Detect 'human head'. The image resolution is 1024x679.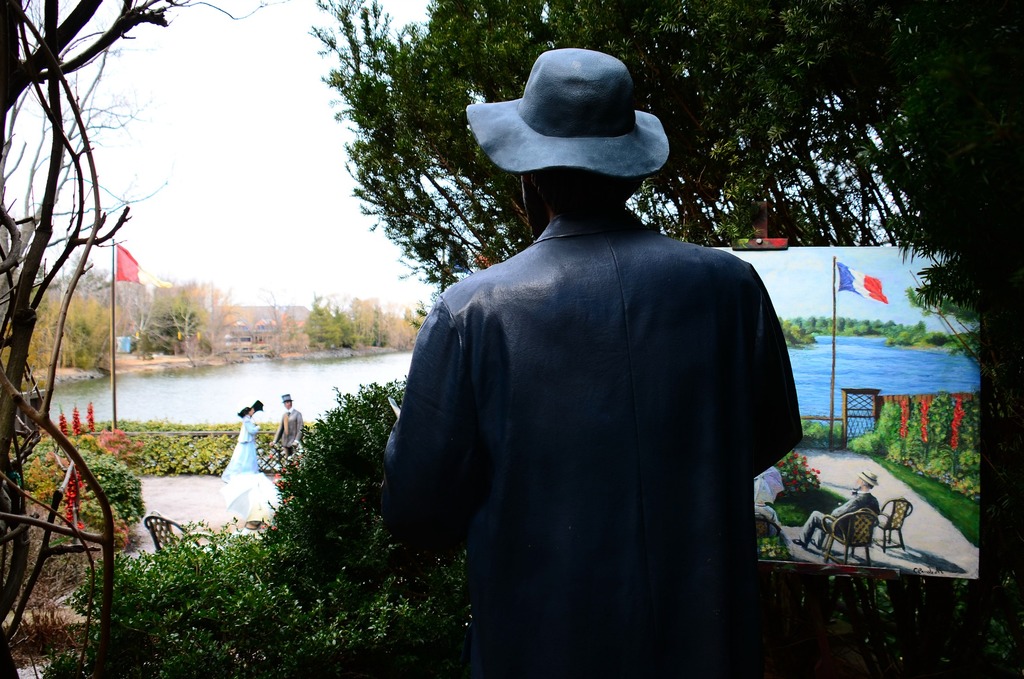
469:44:672:234.
